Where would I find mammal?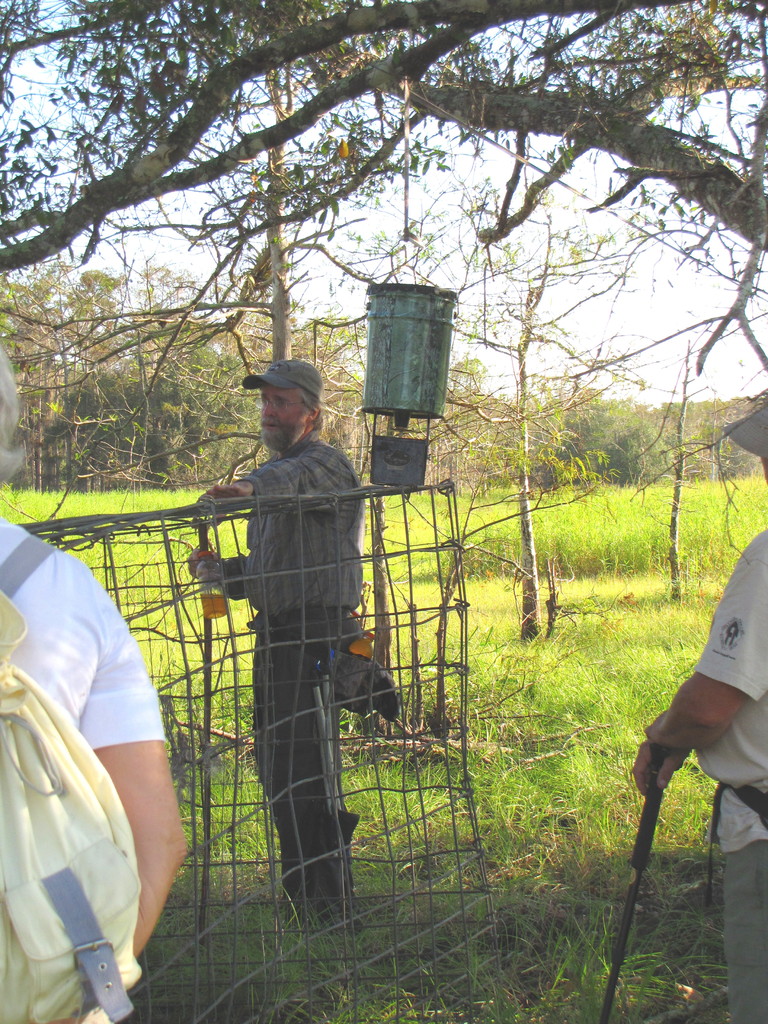
At box(632, 390, 767, 1023).
